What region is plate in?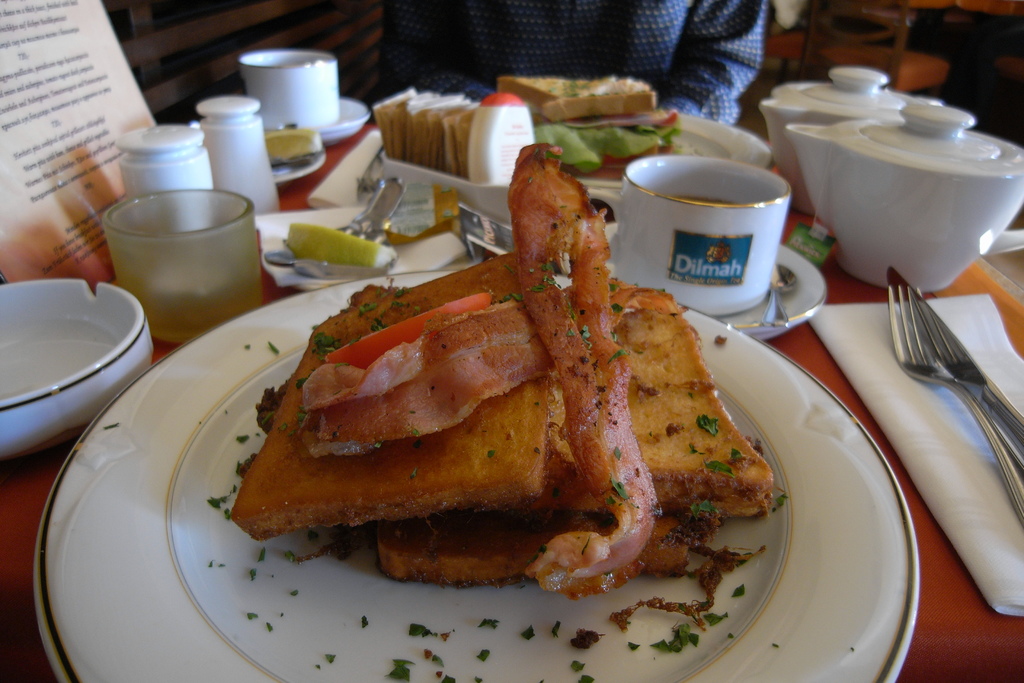
left=258, top=125, right=318, bottom=184.
